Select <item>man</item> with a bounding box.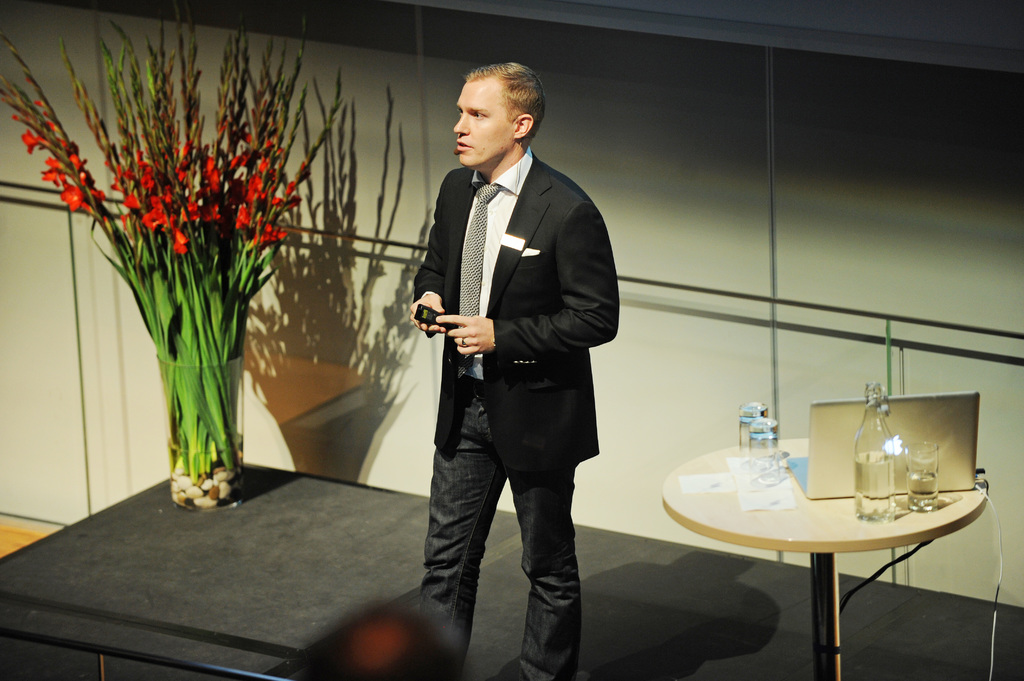
<region>399, 50, 636, 649</region>.
